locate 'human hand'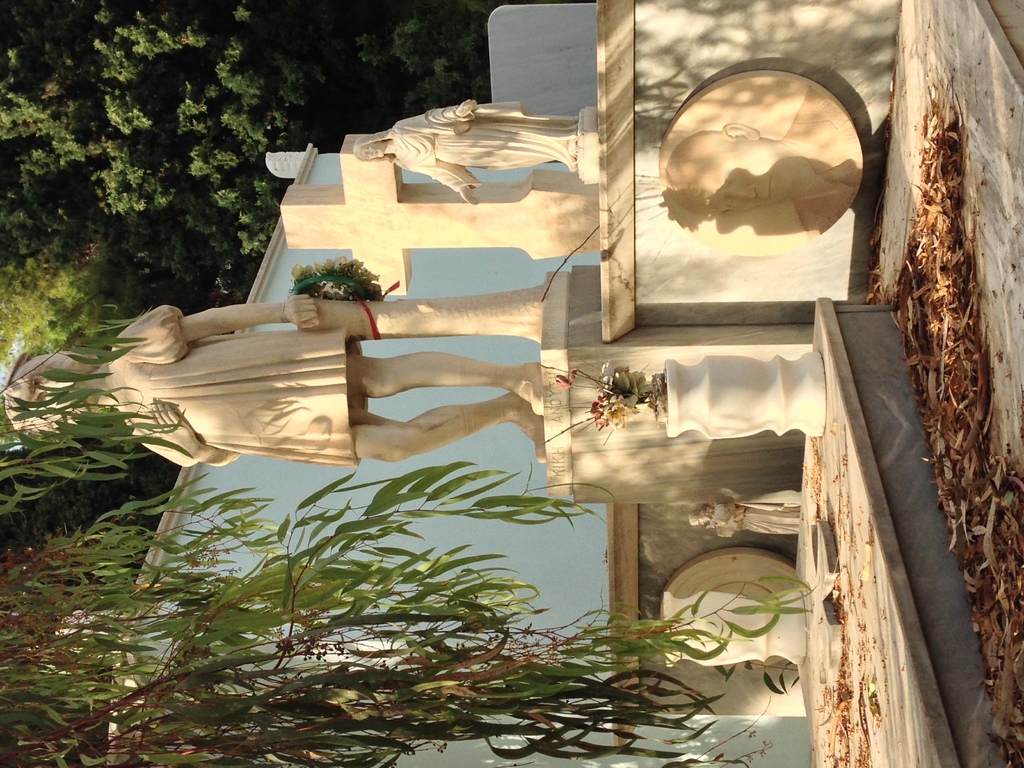
<region>285, 290, 319, 326</region>
